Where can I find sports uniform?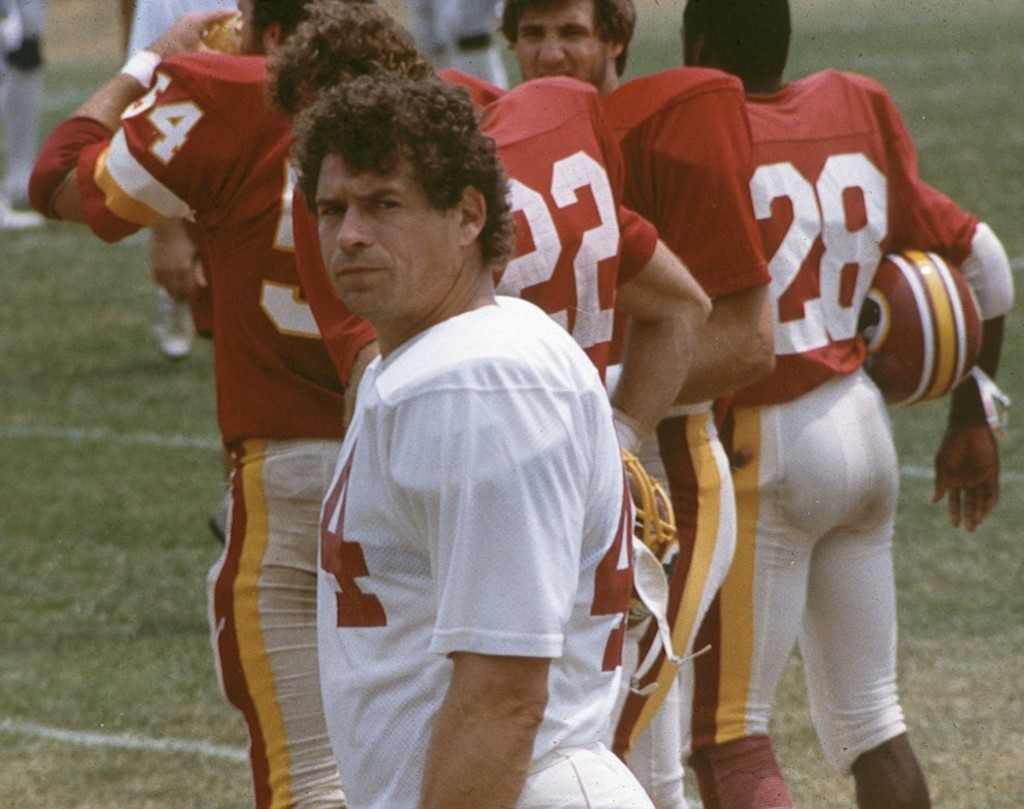
You can find it at 28/56/505/808.
